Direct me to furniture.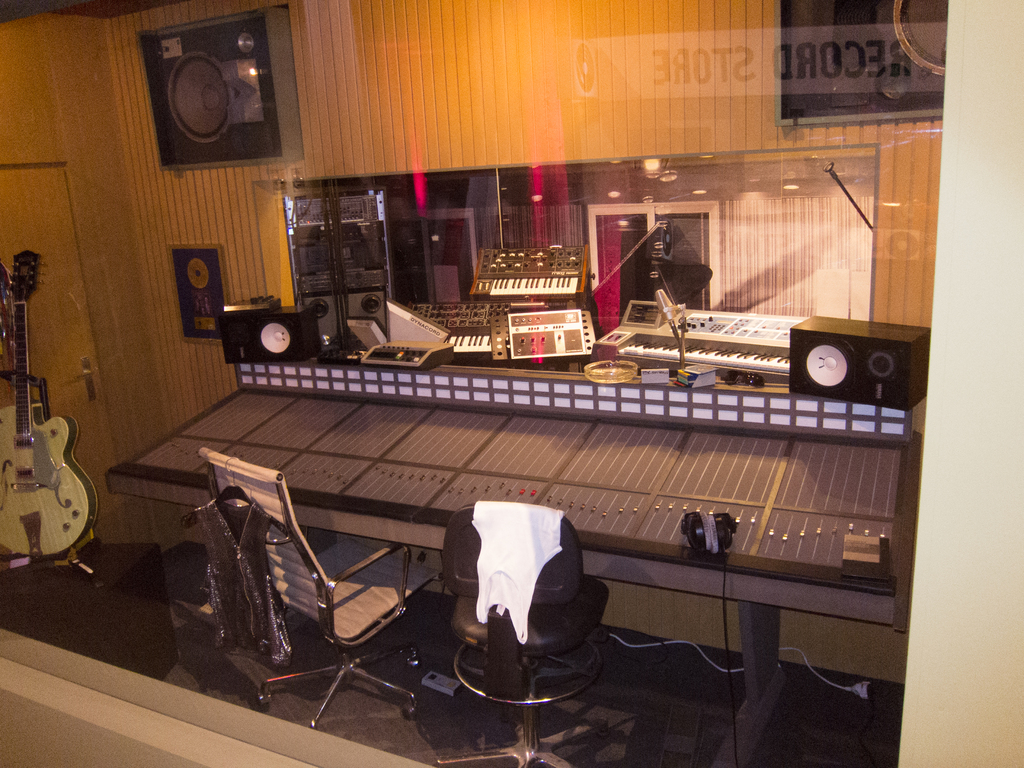
Direction: pyautogui.locateOnScreen(198, 447, 444, 729).
